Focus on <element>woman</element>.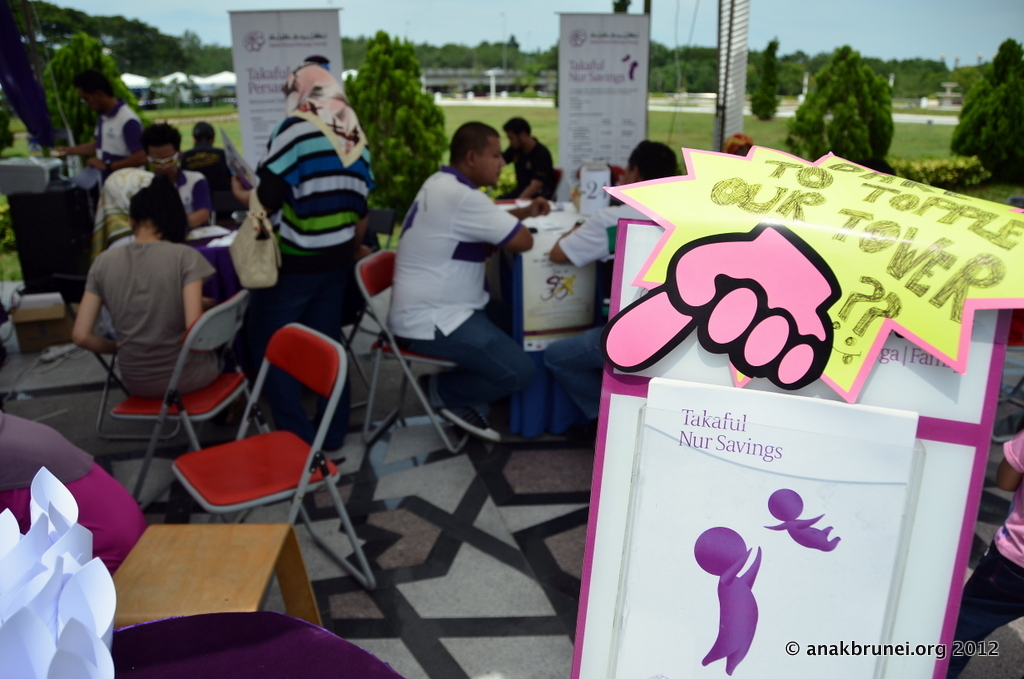
Focused at x1=71, y1=176, x2=241, y2=397.
